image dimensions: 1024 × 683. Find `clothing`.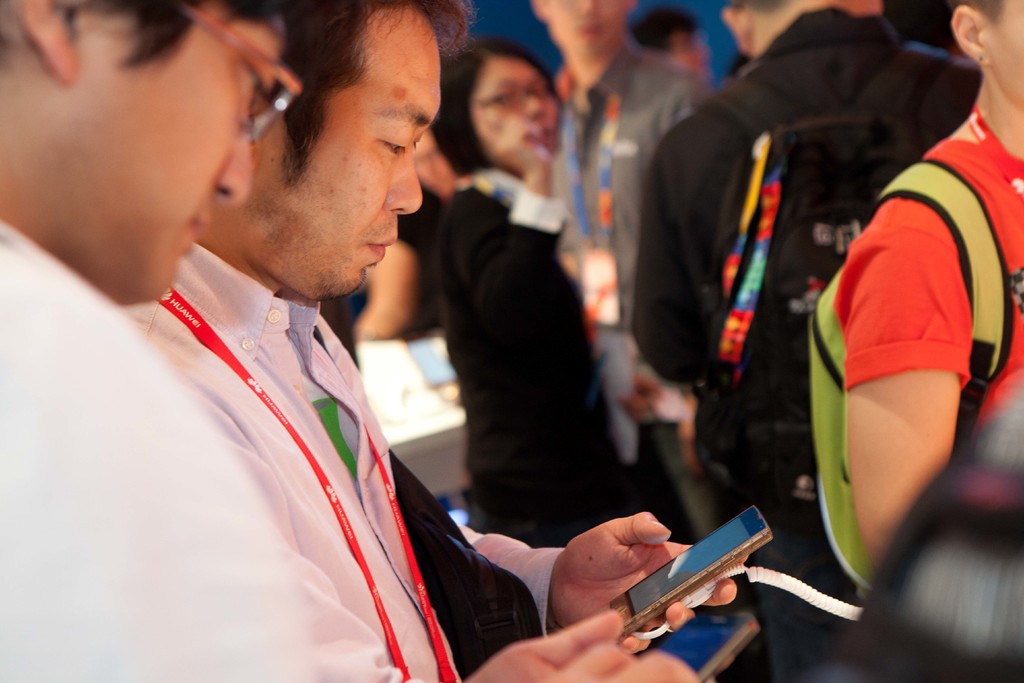
rect(621, 8, 987, 562).
